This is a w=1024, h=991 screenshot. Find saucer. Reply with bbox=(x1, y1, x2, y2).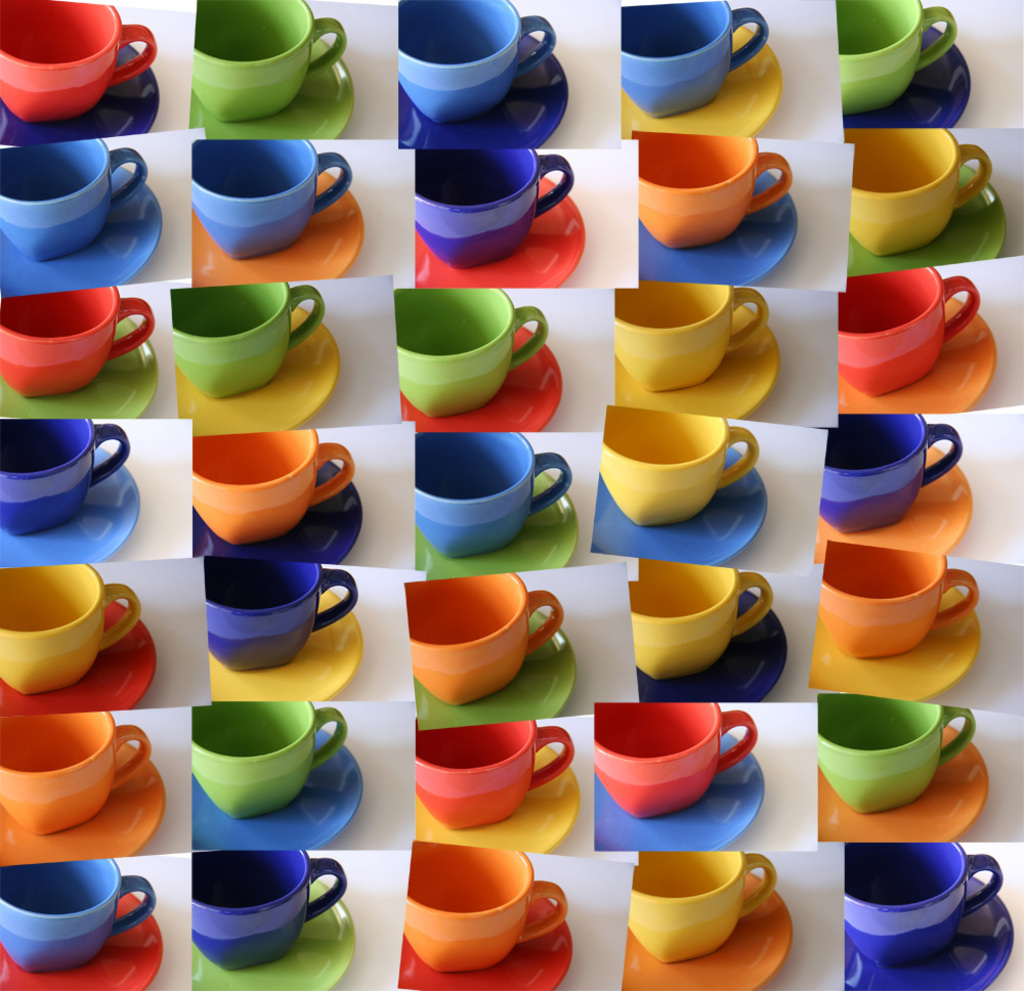
bbox=(639, 592, 791, 700).
